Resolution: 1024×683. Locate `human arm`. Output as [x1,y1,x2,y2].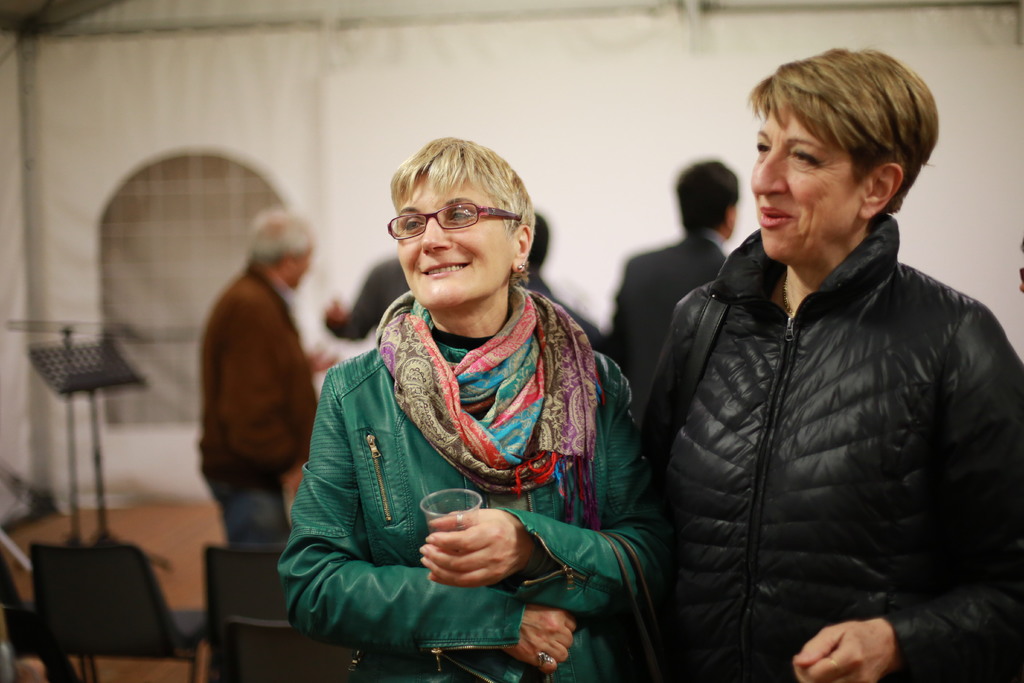
[412,349,678,620].
